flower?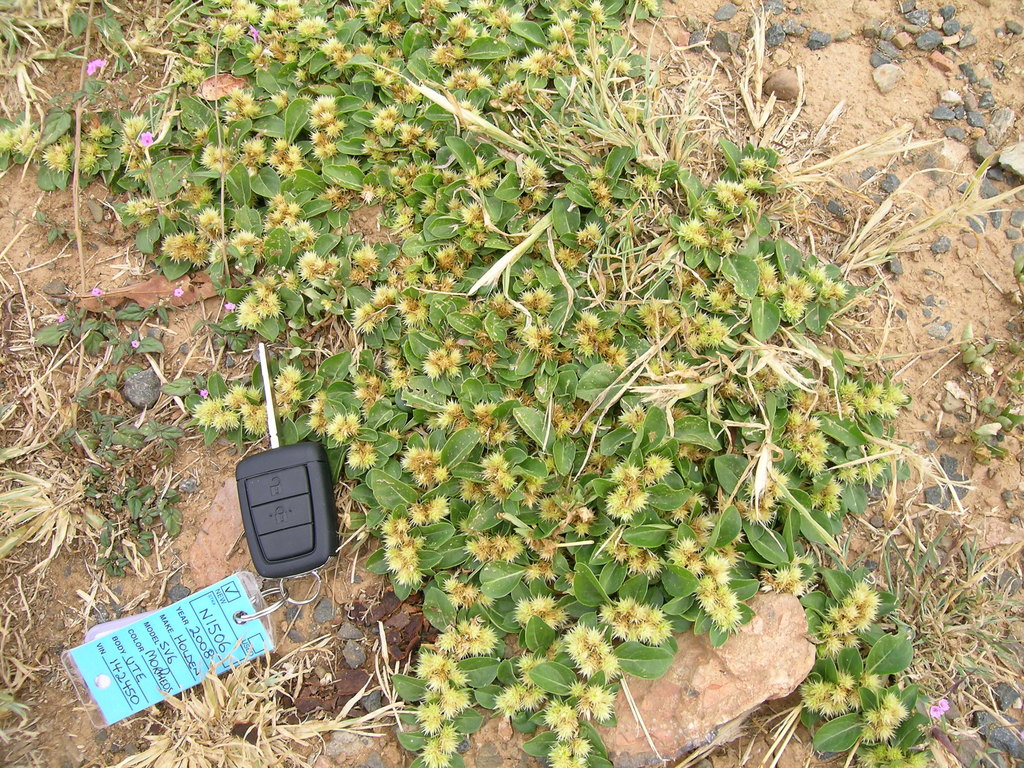
225 299 236 312
